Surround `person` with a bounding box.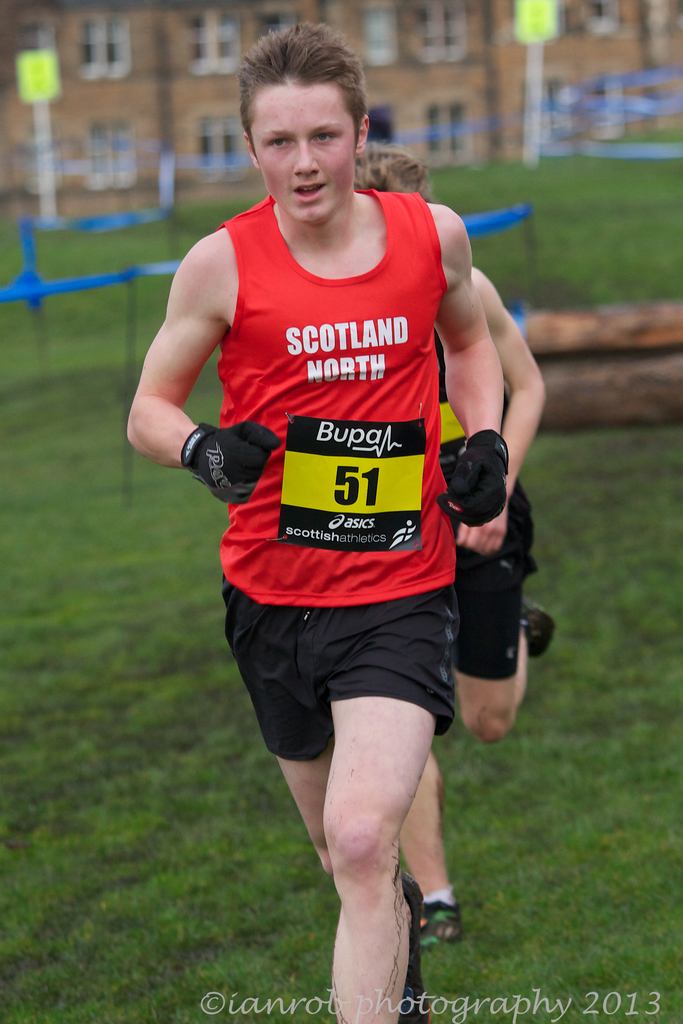
rect(349, 150, 557, 941).
